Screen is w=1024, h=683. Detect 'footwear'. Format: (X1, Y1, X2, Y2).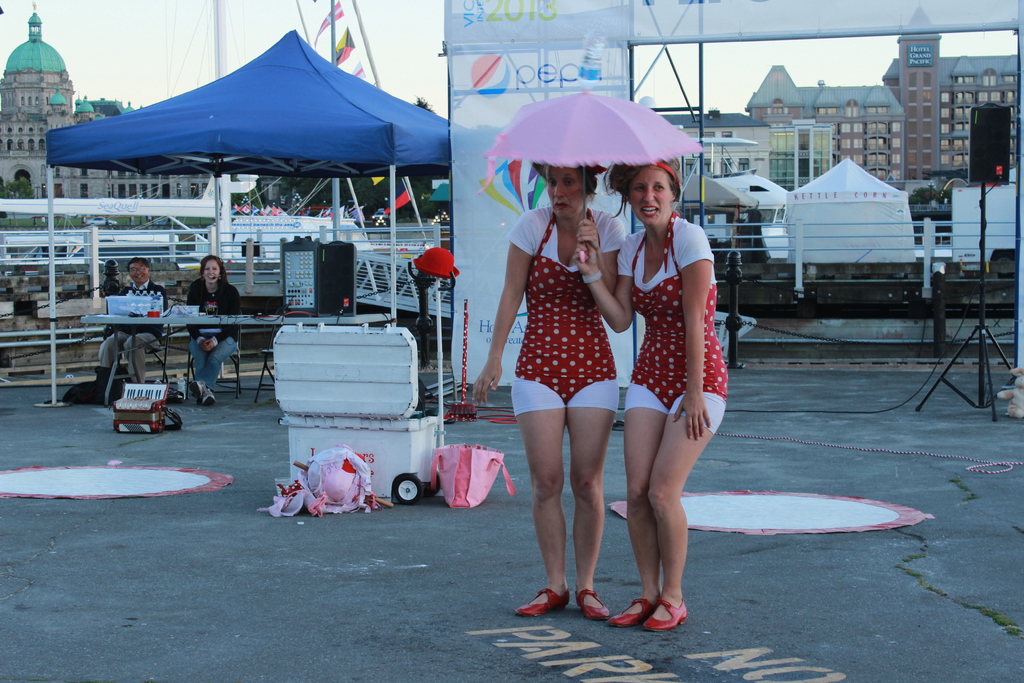
(612, 593, 657, 627).
